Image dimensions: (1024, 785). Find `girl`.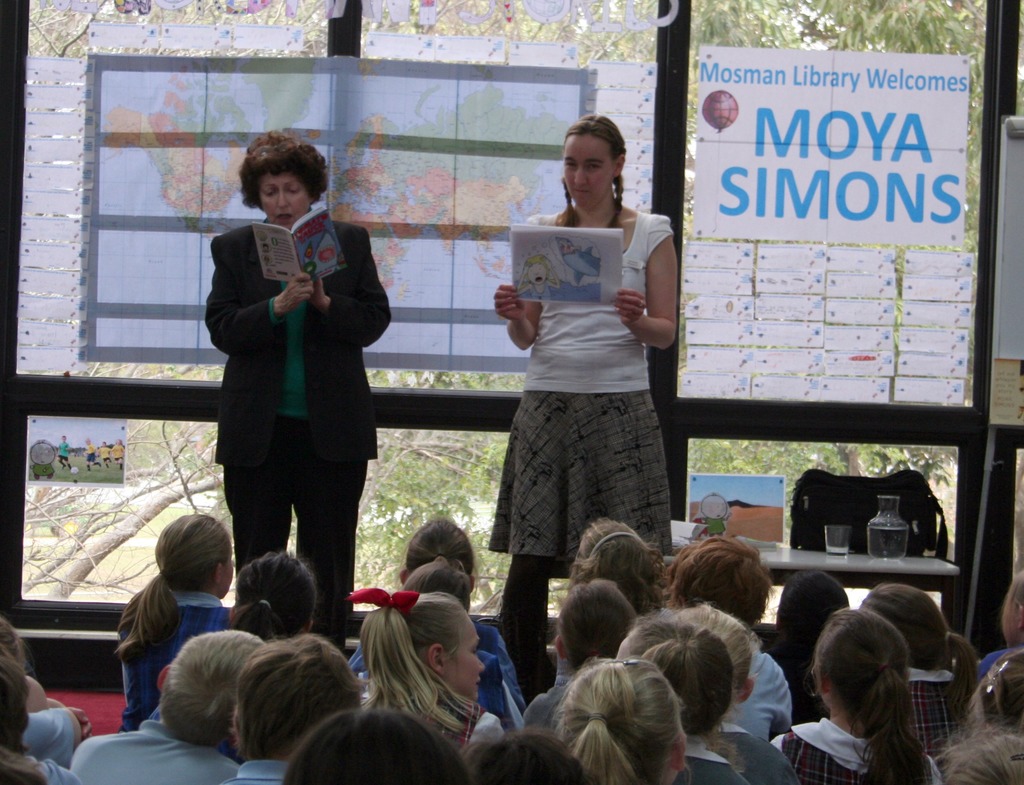
pyautogui.locateOnScreen(859, 582, 982, 766).
